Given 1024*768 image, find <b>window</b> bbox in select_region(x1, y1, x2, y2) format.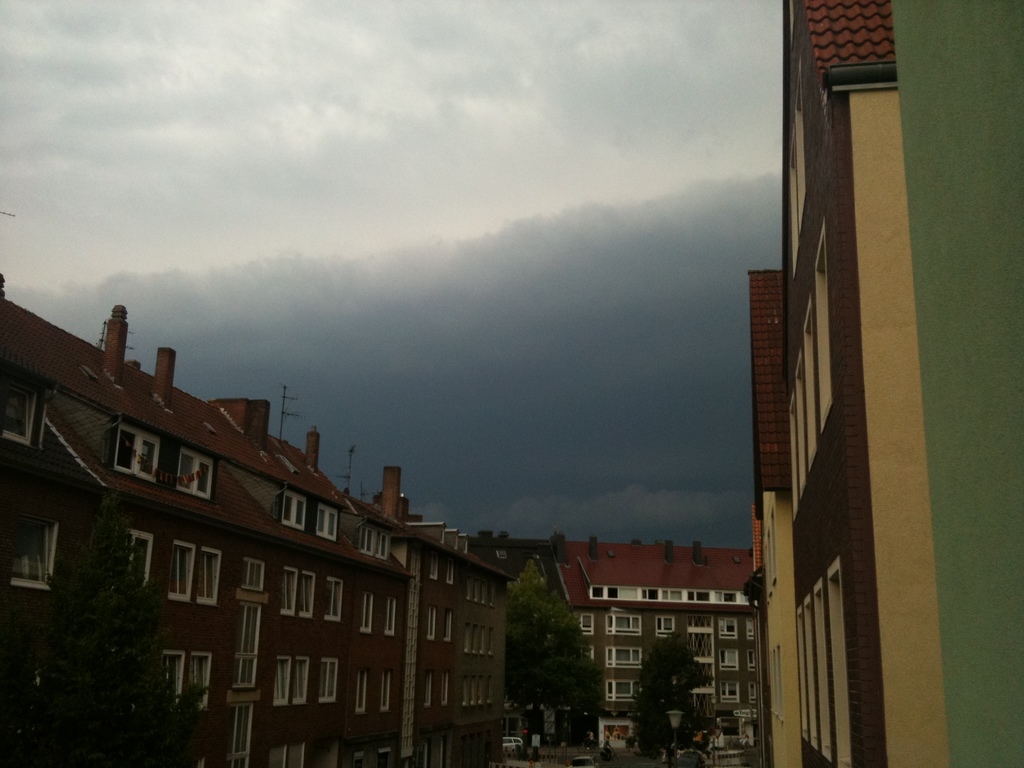
select_region(360, 590, 379, 630).
